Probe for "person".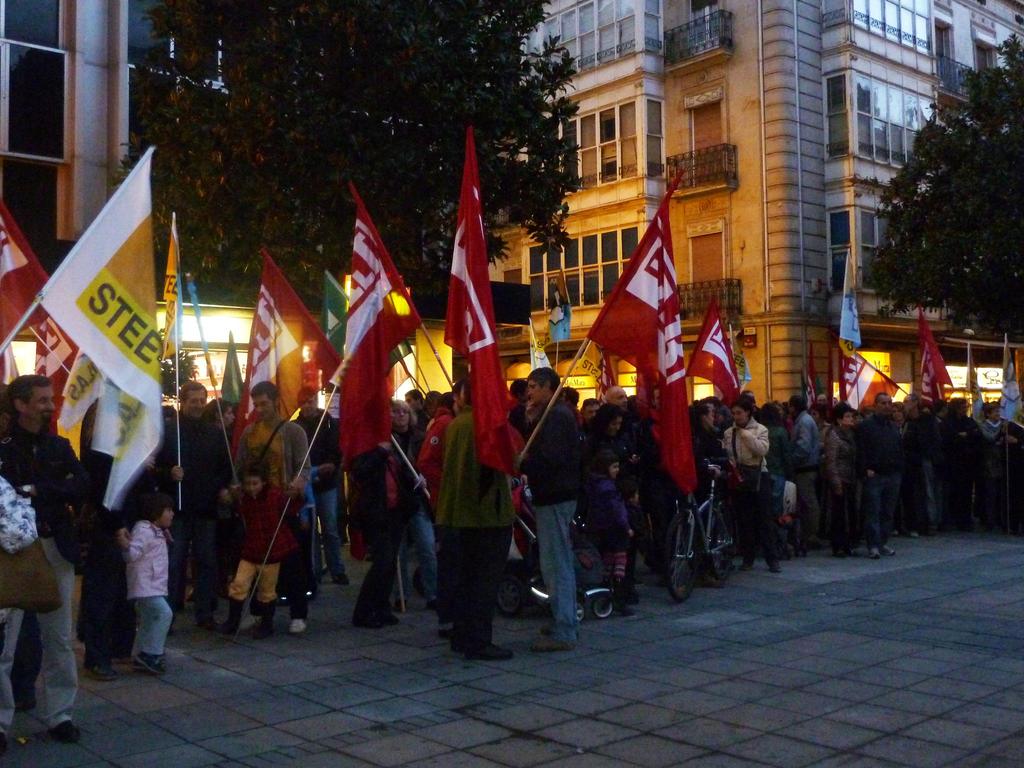
Probe result: <region>427, 399, 509, 666</region>.
